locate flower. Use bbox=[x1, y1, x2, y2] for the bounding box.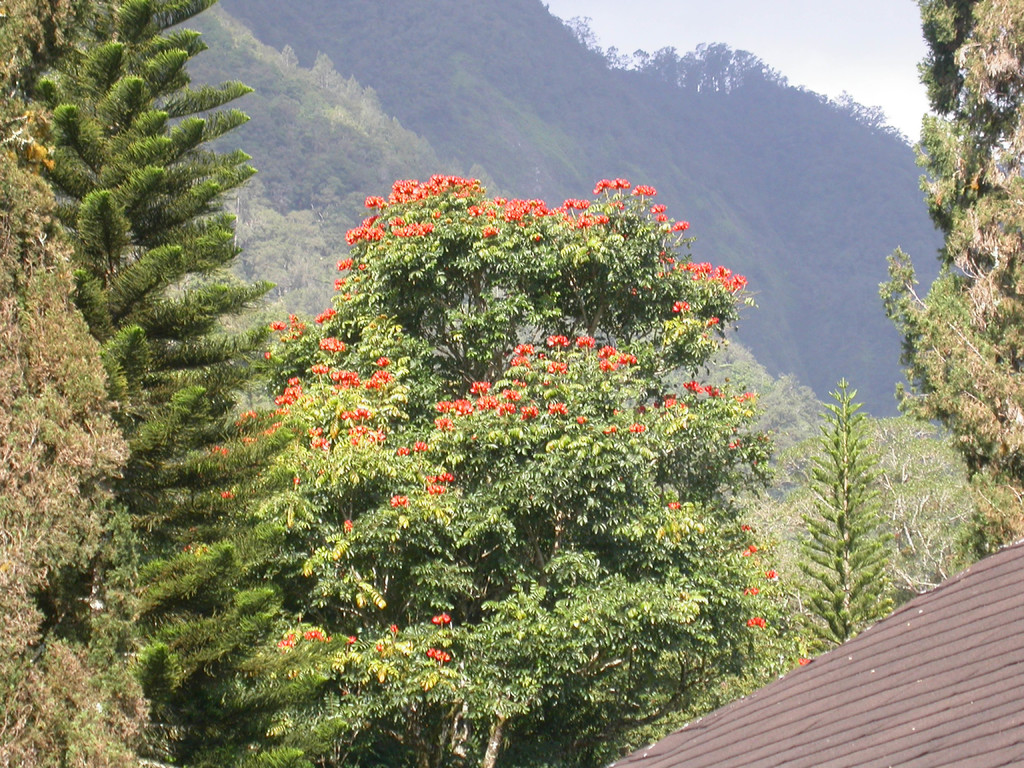
bbox=[479, 397, 495, 410].
